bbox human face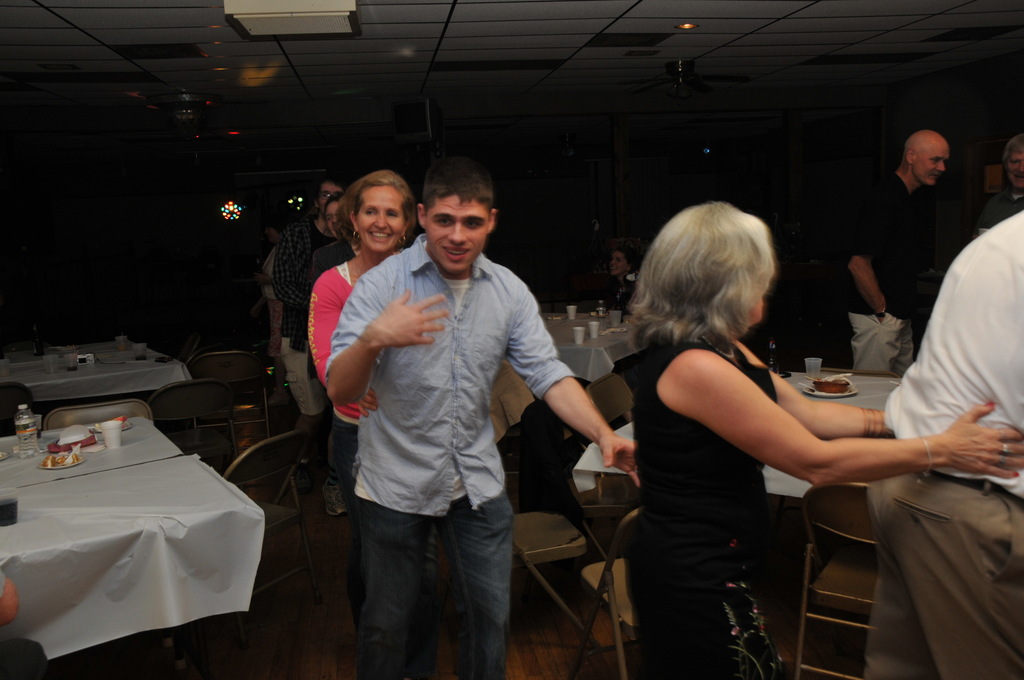
[x1=1006, y1=152, x2=1023, y2=187]
